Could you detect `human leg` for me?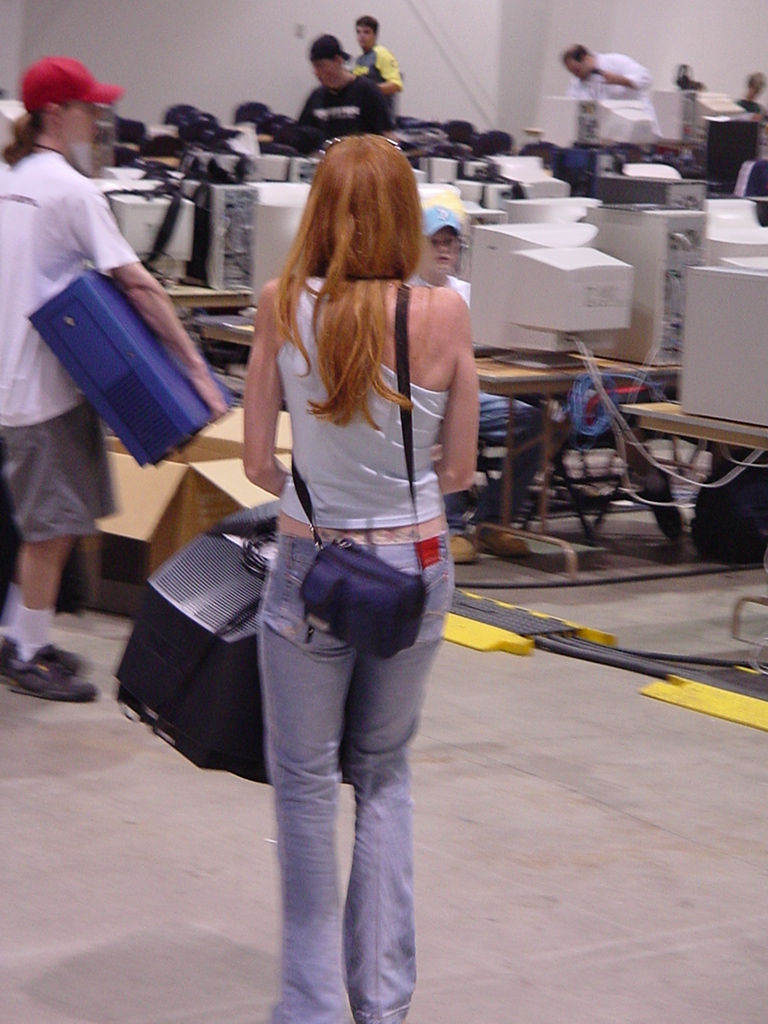
Detection result: (1,537,83,684).
